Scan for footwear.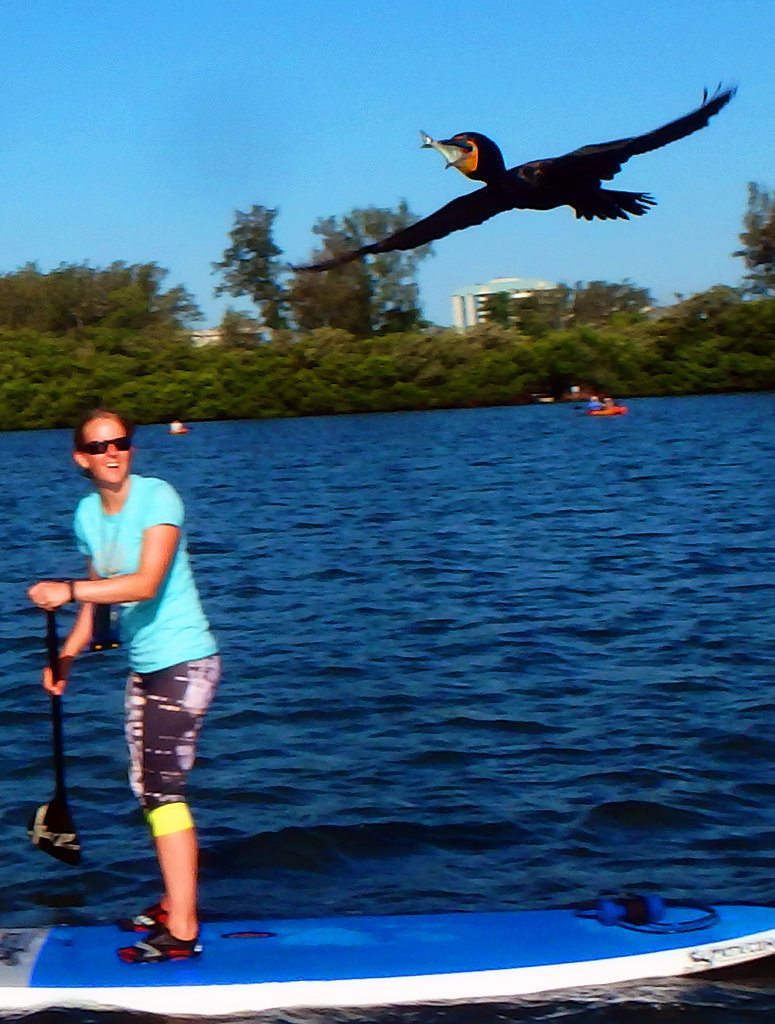
Scan result: 108, 900, 188, 934.
